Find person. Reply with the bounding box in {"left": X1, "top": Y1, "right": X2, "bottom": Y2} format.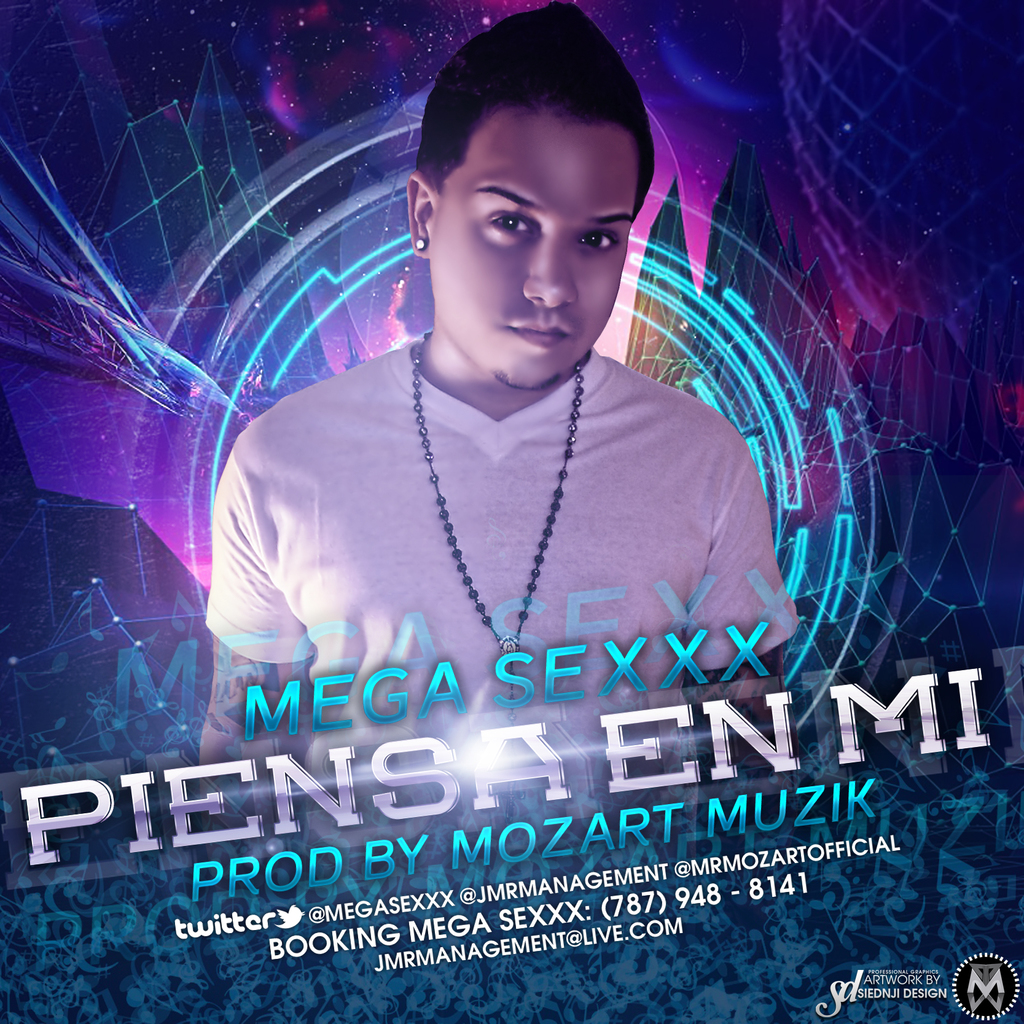
{"left": 185, "top": 0, "right": 804, "bottom": 903}.
